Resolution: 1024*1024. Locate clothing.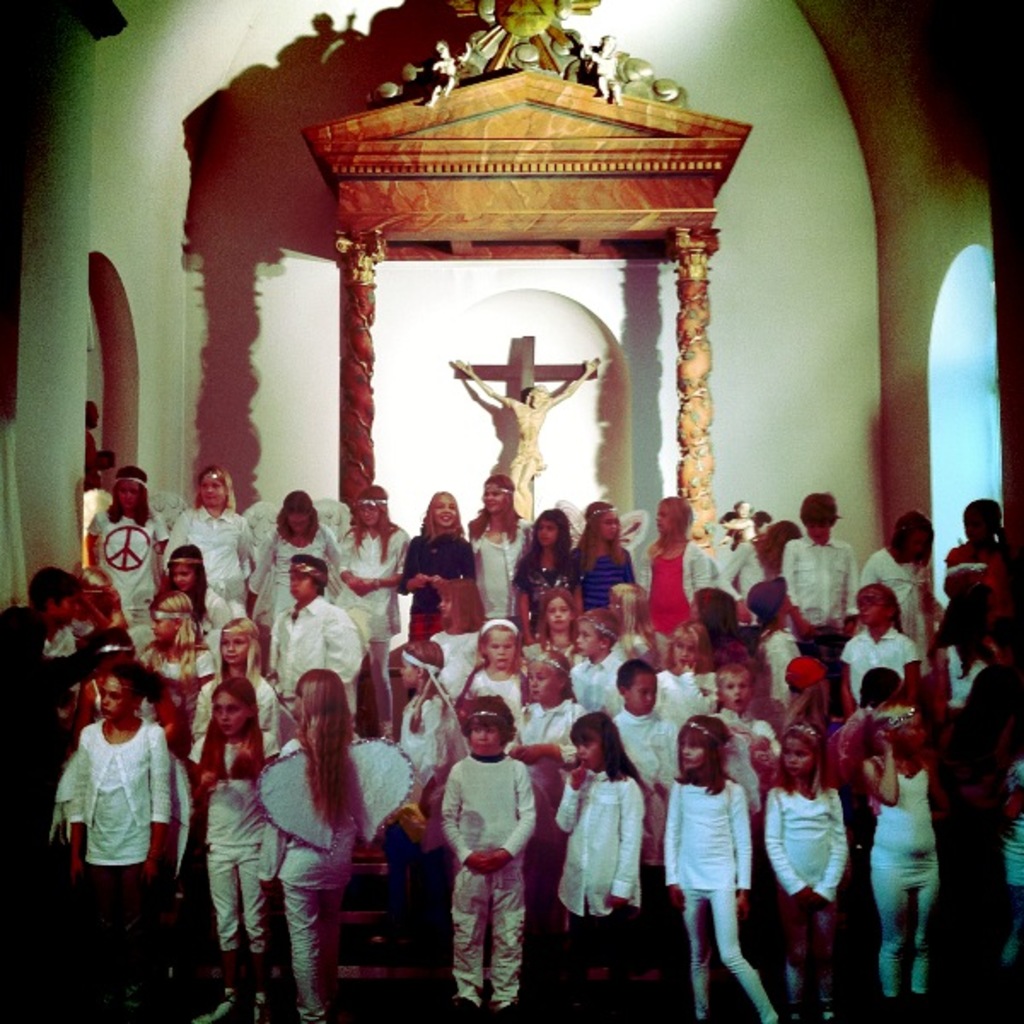
(left=835, top=616, right=920, bottom=693).
